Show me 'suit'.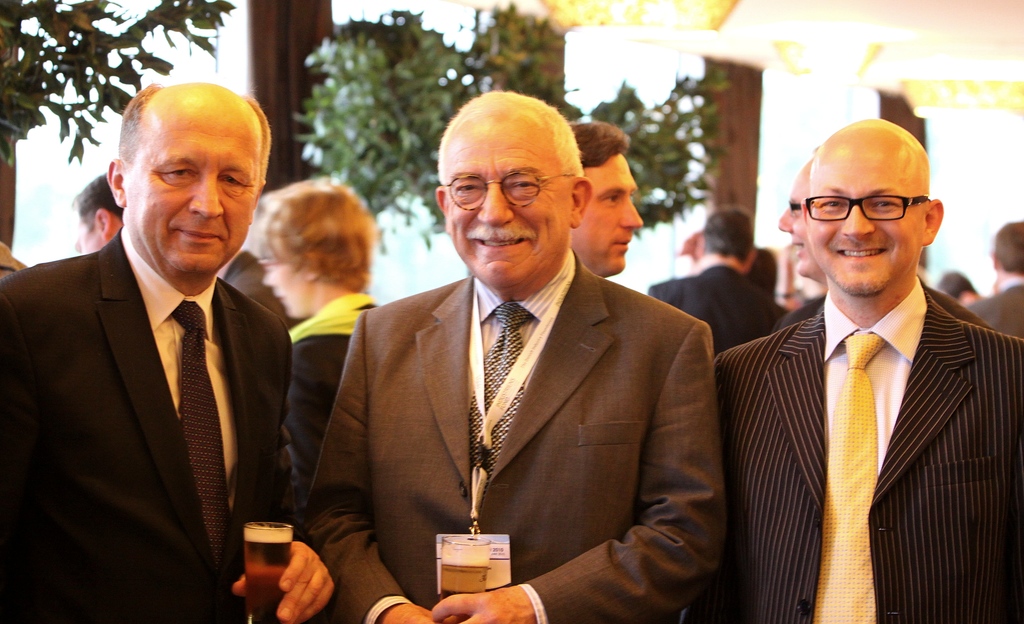
'suit' is here: x1=220, y1=249, x2=307, y2=333.
